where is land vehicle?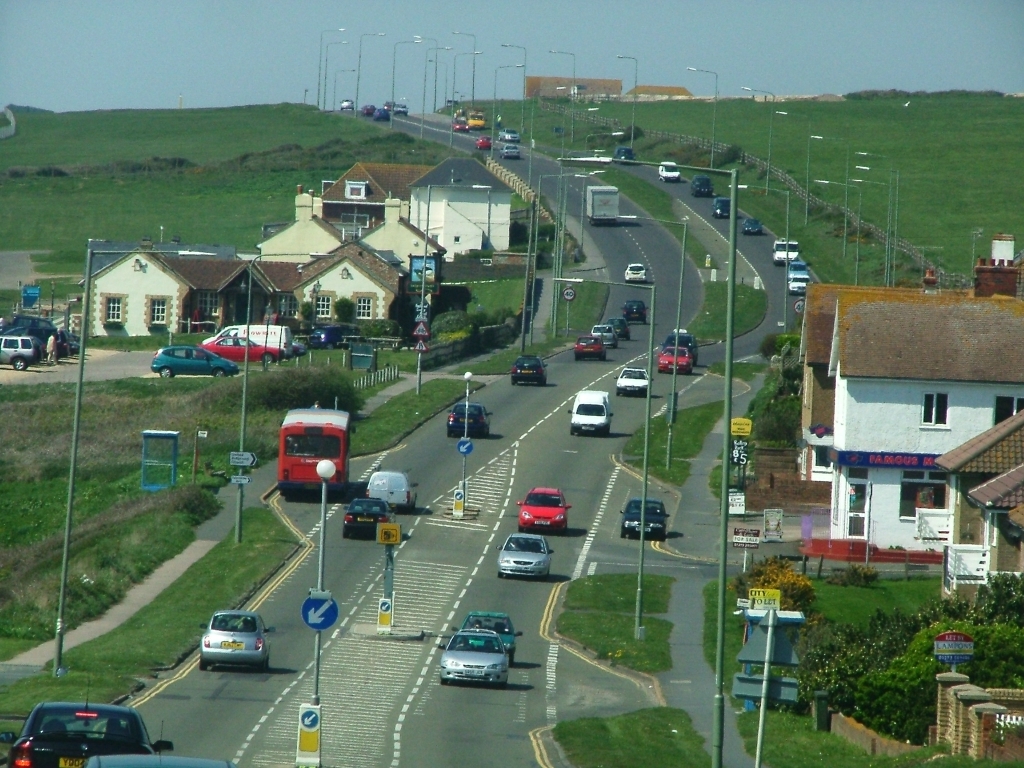
308,326,357,350.
